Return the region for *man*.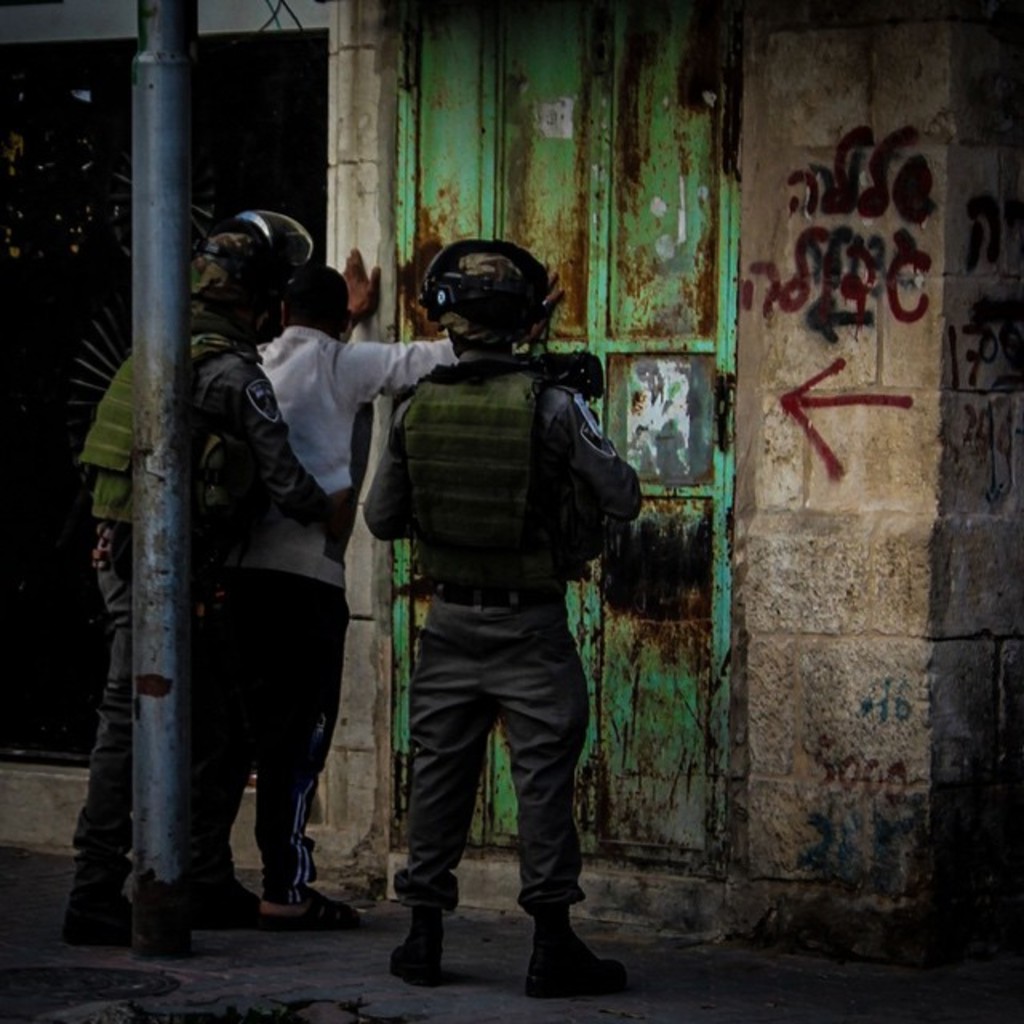
(72, 222, 371, 954).
